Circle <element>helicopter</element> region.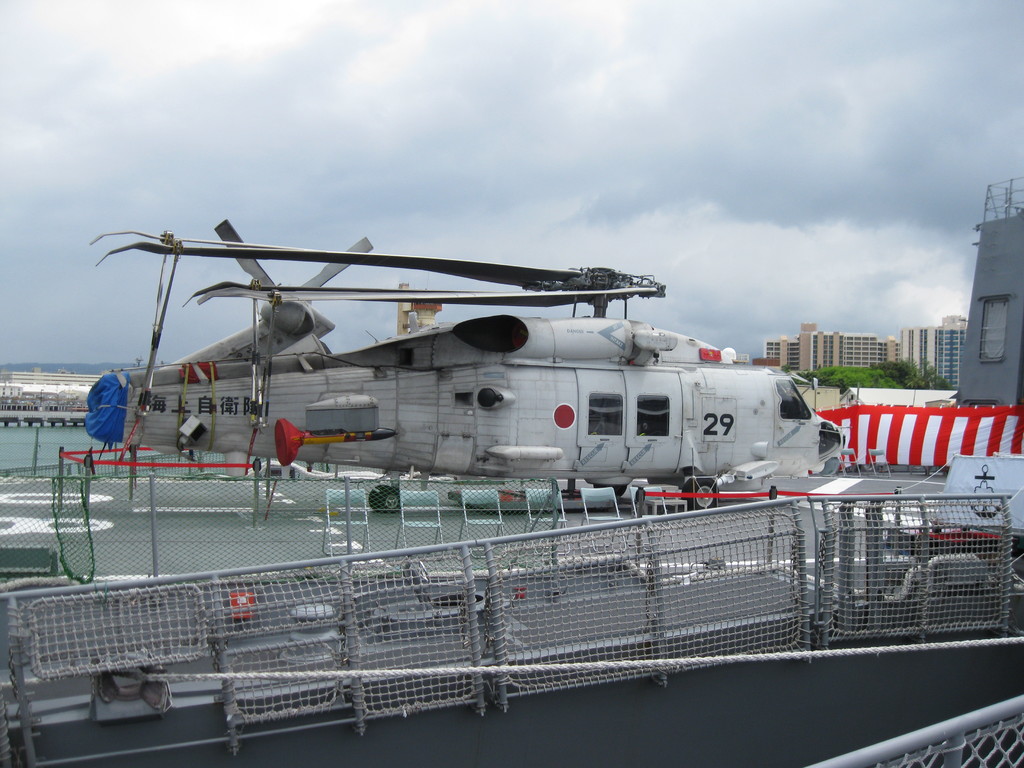
Region: box=[85, 216, 850, 515].
